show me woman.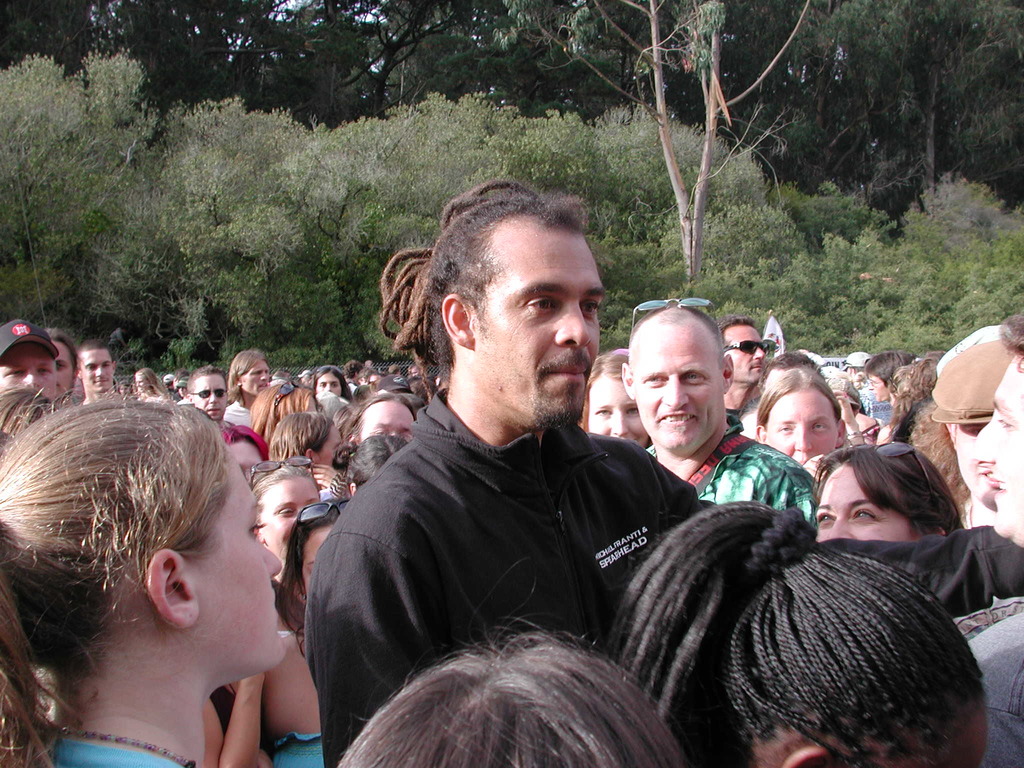
woman is here: box(266, 408, 346, 477).
